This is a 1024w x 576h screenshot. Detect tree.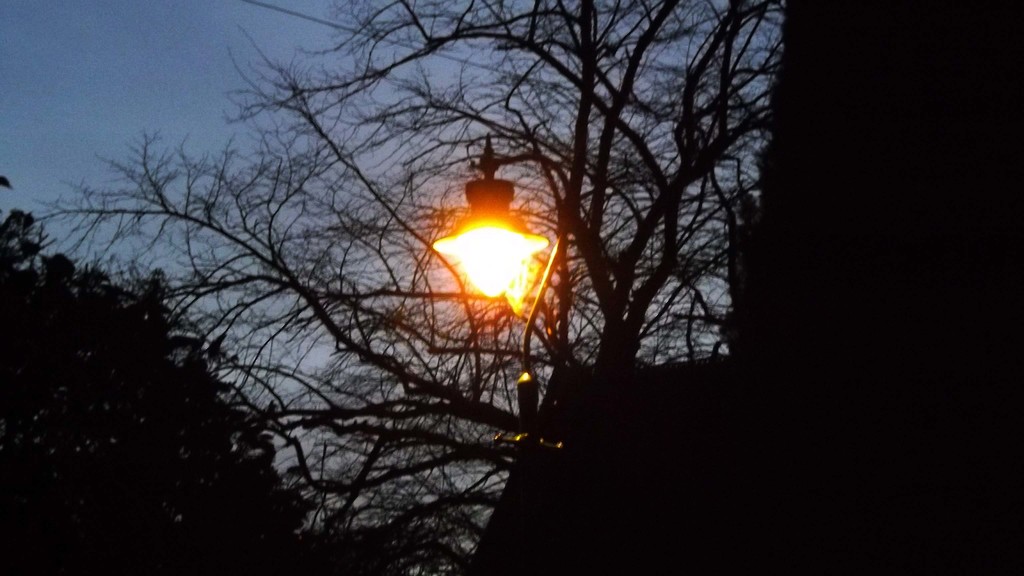
crop(0, 0, 803, 575).
